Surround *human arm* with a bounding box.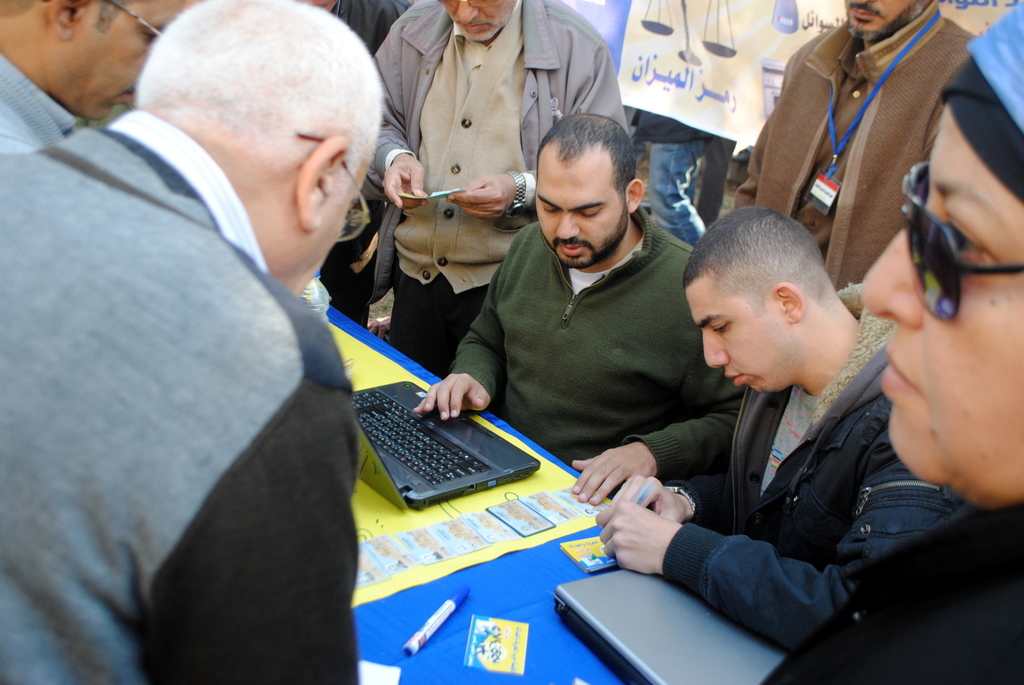
crop(359, 29, 430, 216).
